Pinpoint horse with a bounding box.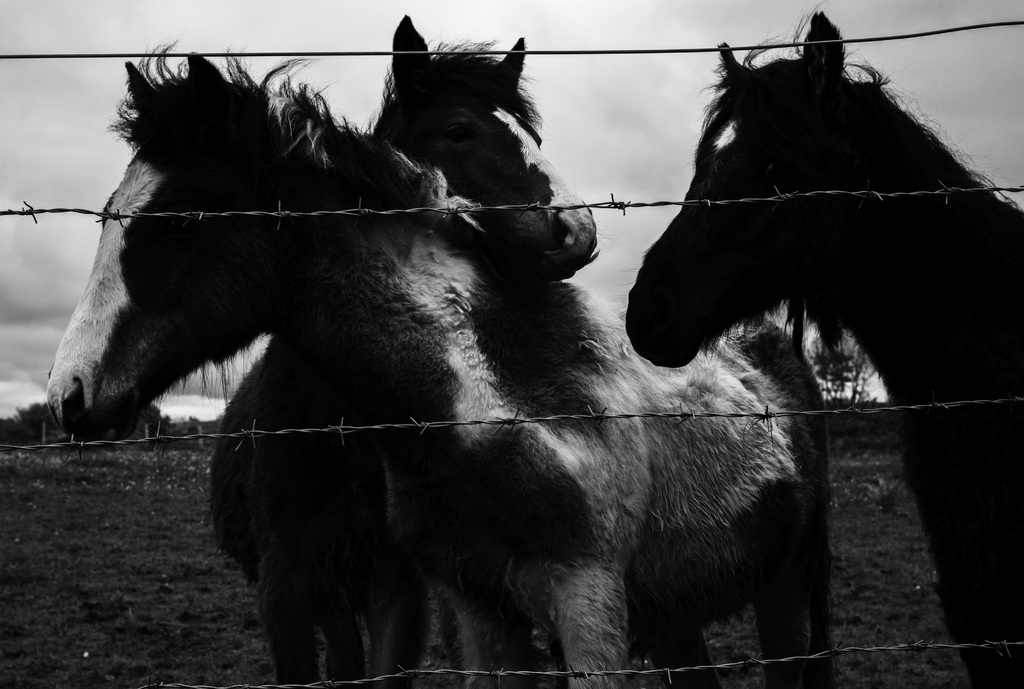
[left=46, top=38, right=828, bottom=688].
